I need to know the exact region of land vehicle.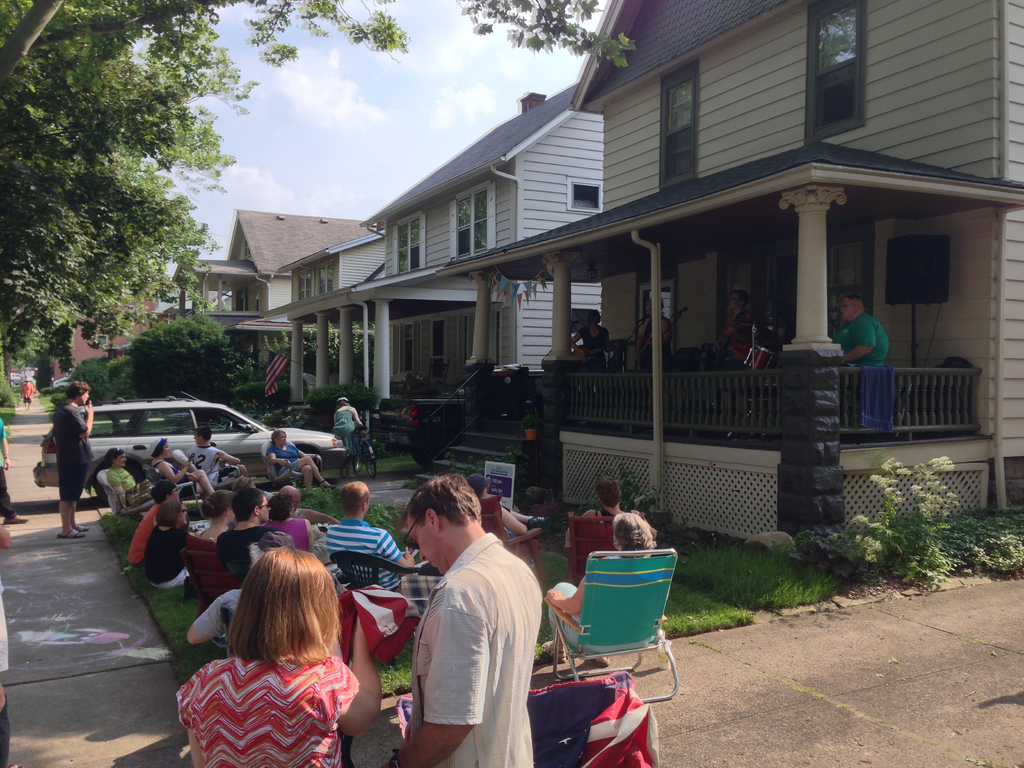
Region: pyautogui.locateOnScreen(352, 429, 374, 476).
